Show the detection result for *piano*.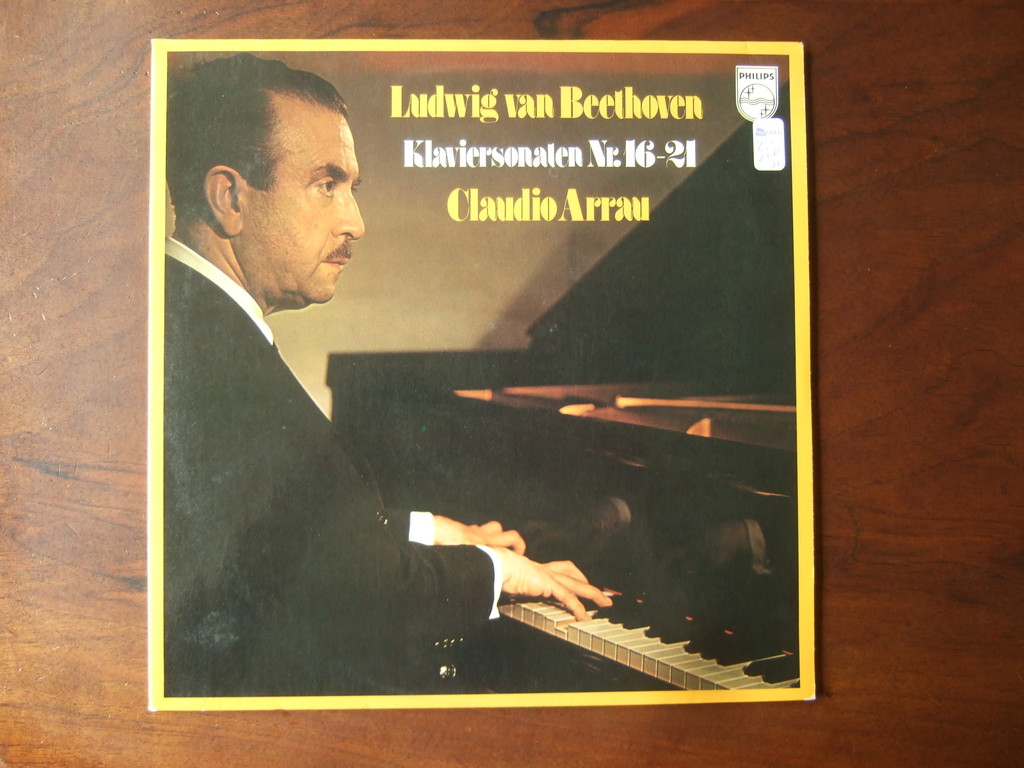
select_region(326, 83, 801, 694).
